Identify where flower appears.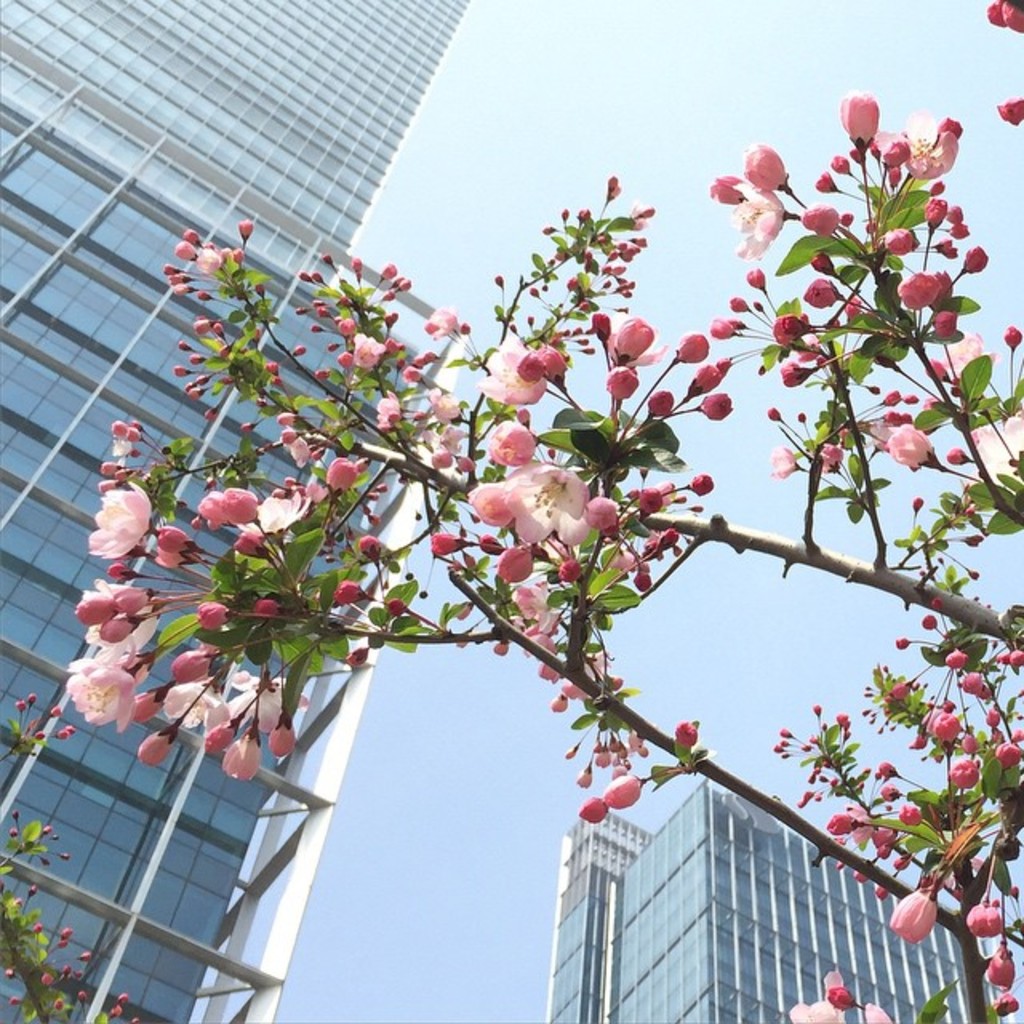
Appears at select_region(226, 664, 306, 734).
